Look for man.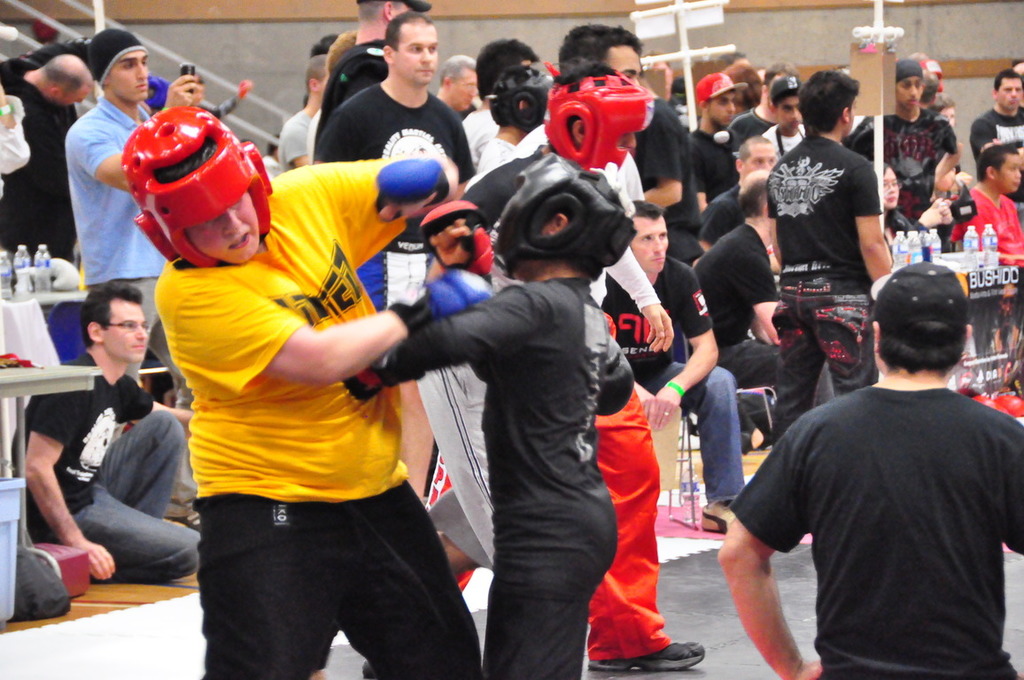
Found: bbox=[437, 54, 480, 120].
